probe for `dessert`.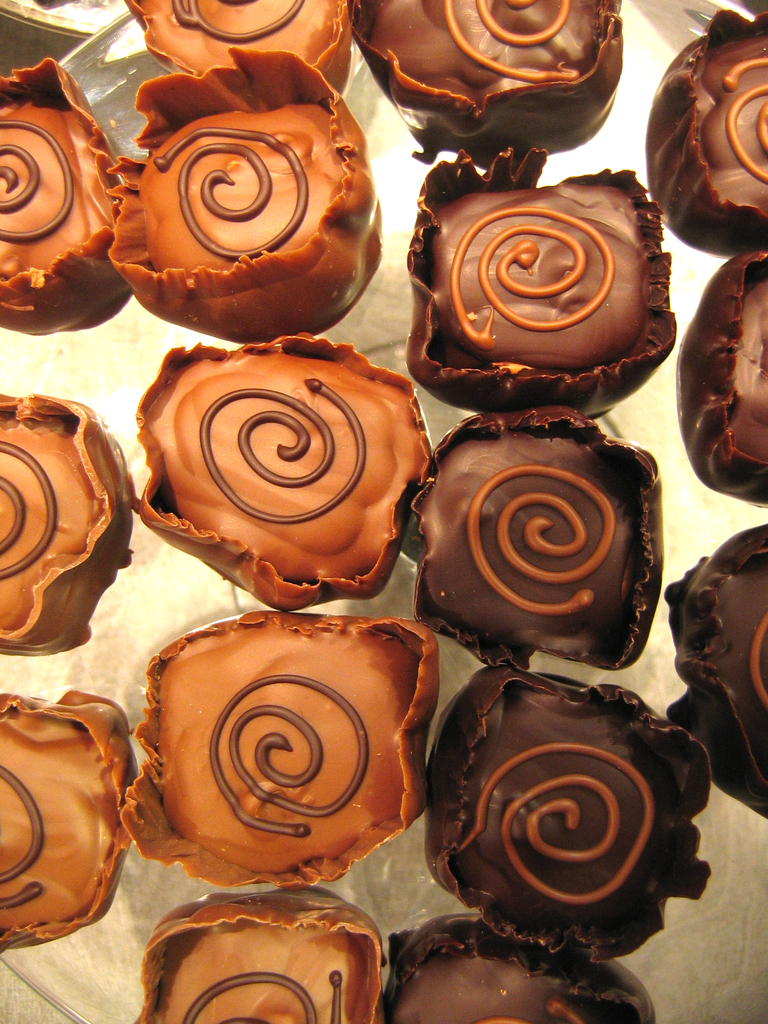
Probe result: x1=0 y1=54 x2=152 y2=328.
